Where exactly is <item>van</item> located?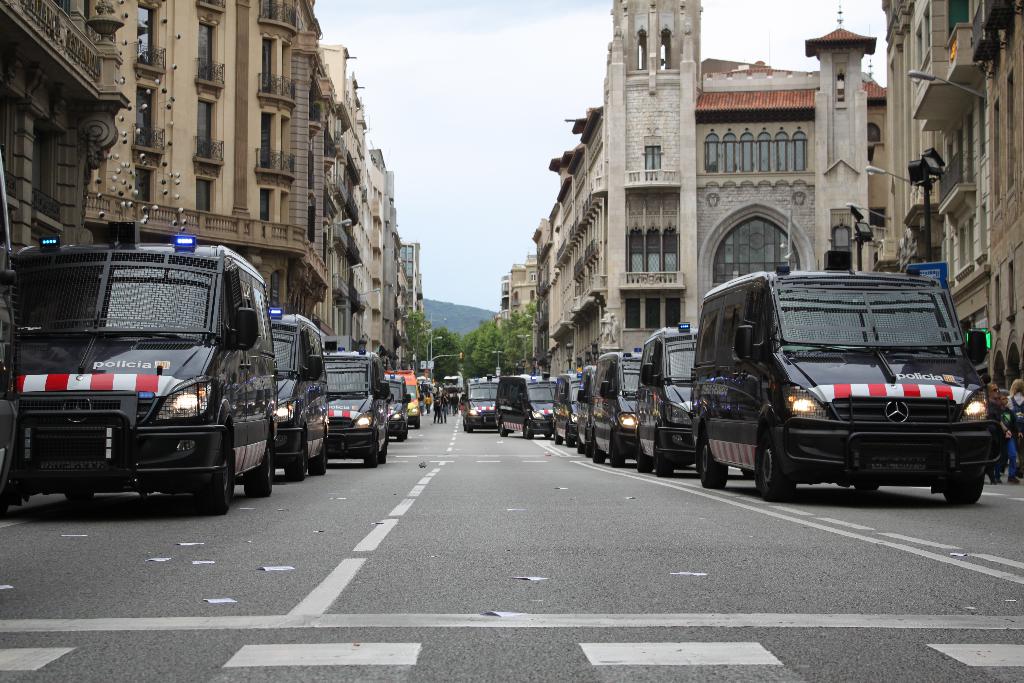
Its bounding box is 577,363,596,461.
